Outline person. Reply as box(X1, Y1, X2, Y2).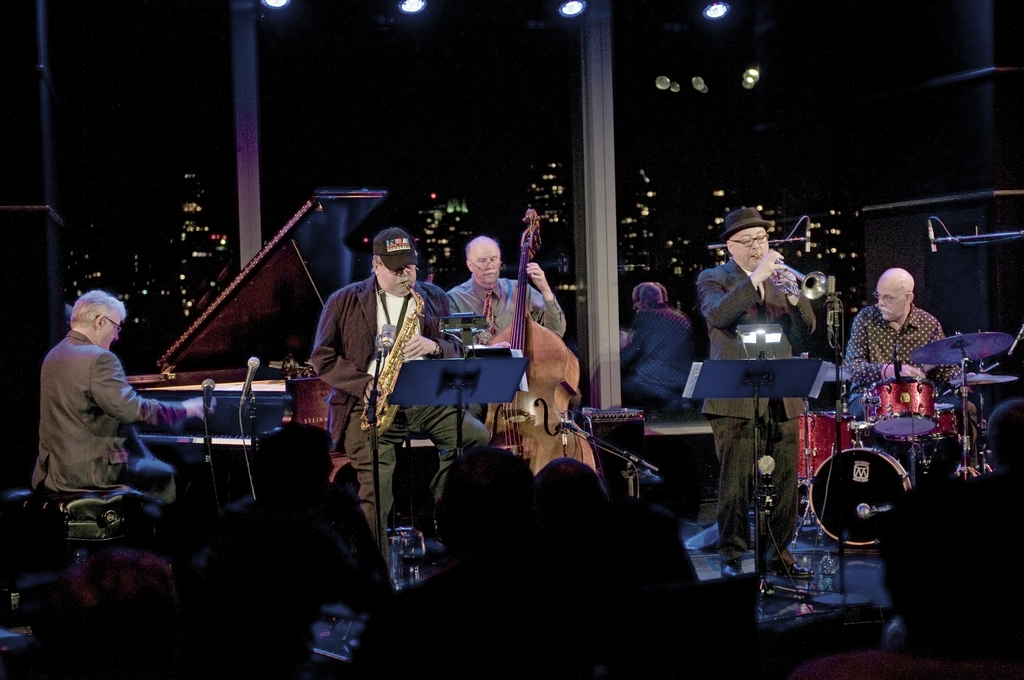
box(28, 289, 218, 516).
